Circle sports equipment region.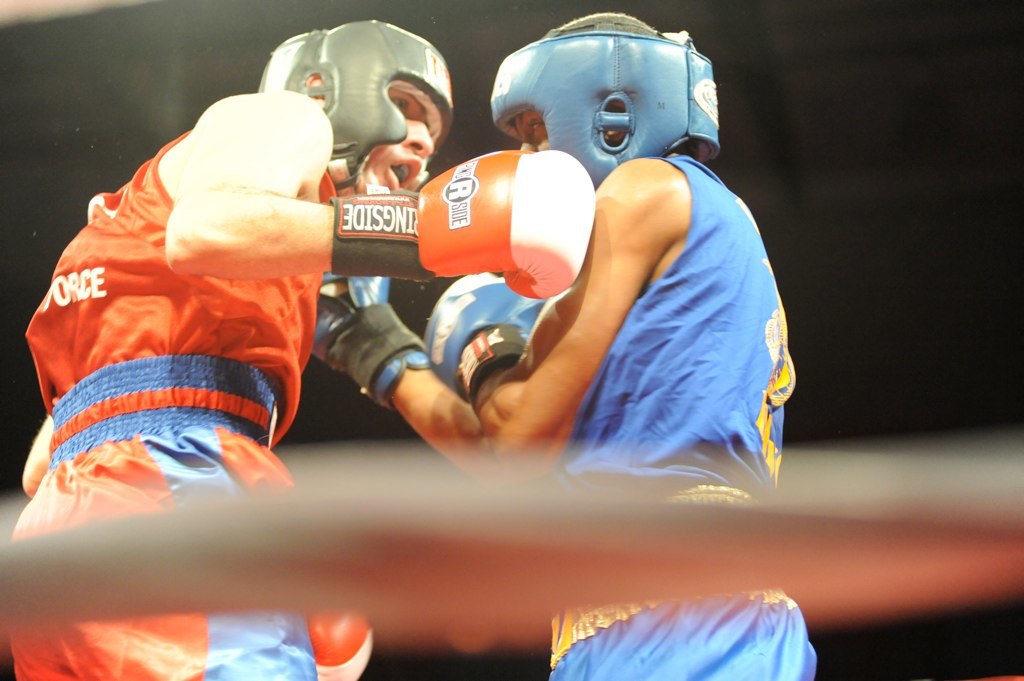
Region: <box>302,600,377,680</box>.
